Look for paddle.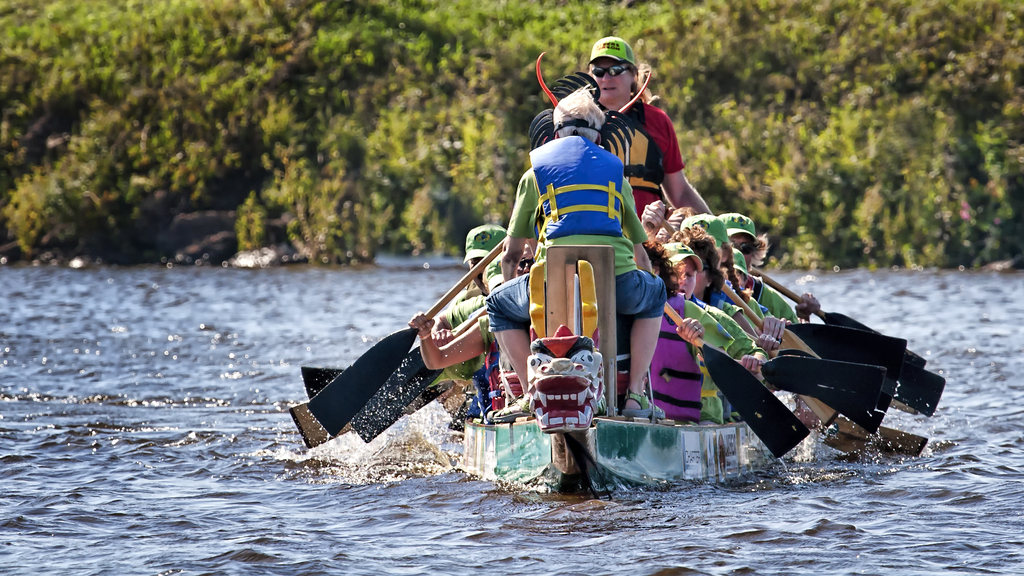
Found: rect(305, 238, 506, 432).
